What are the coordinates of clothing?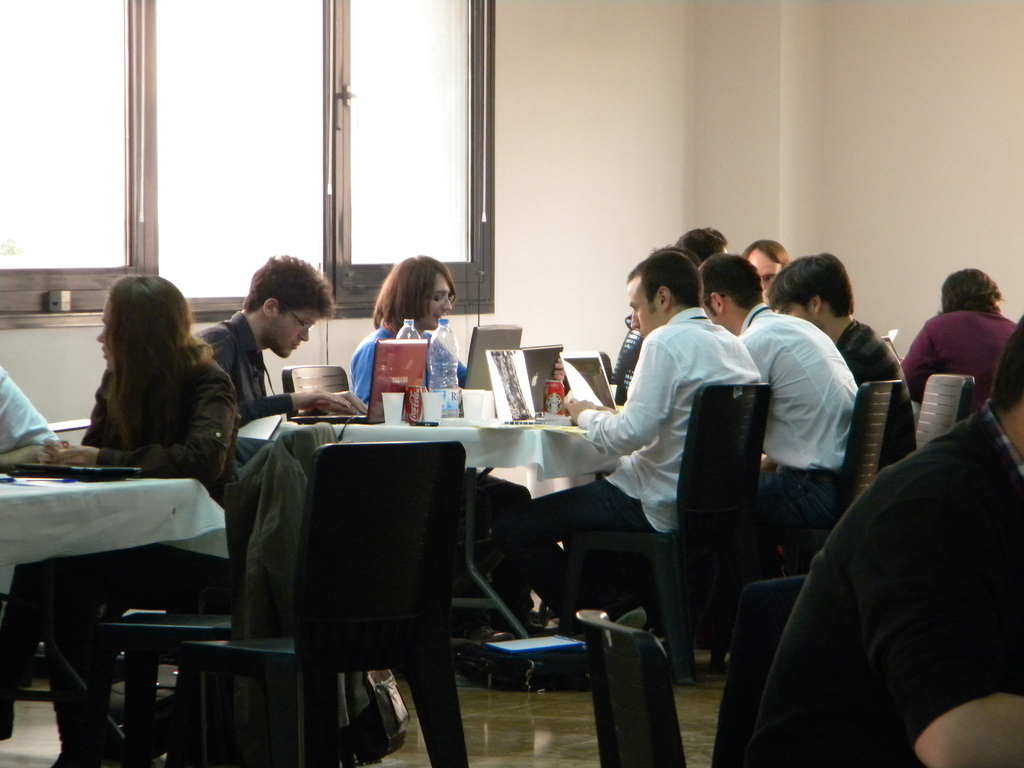
(234, 423, 387, 767).
